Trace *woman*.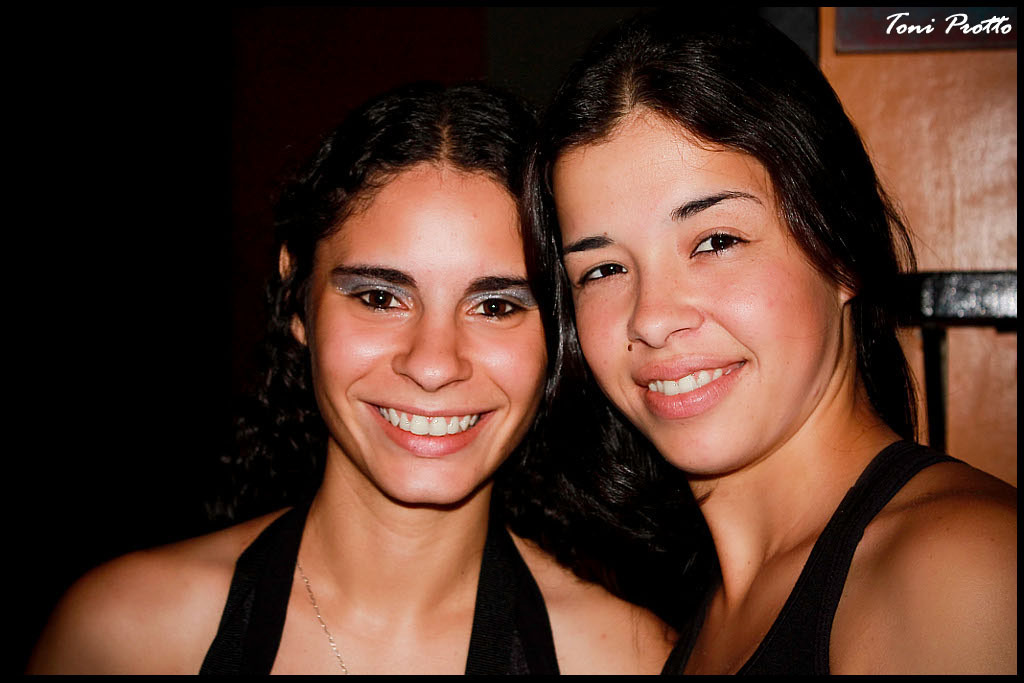
Traced to bbox=[534, 15, 1017, 680].
